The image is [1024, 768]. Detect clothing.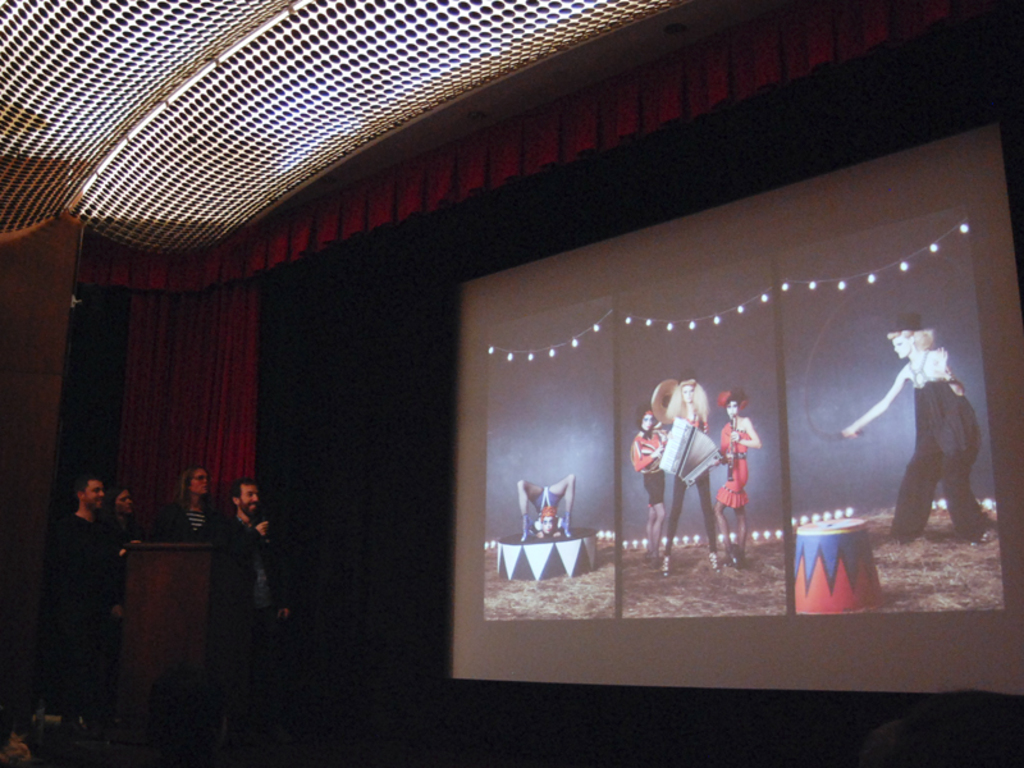
Detection: detection(890, 374, 997, 540).
